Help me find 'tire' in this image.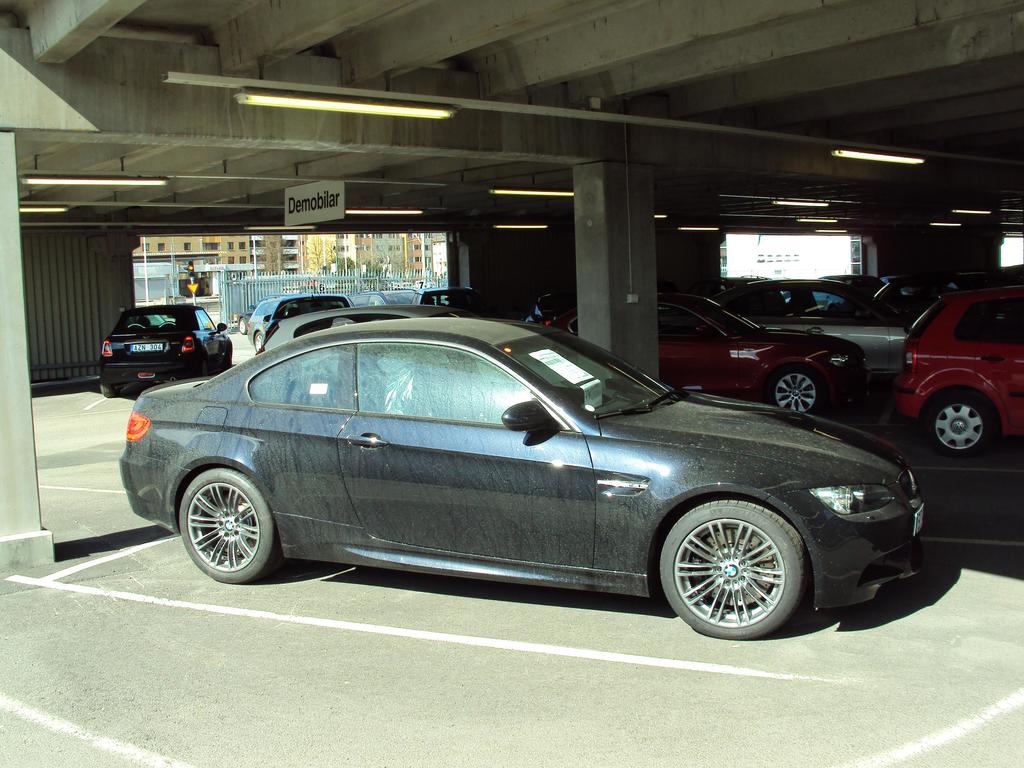
Found it: 925/389/997/458.
